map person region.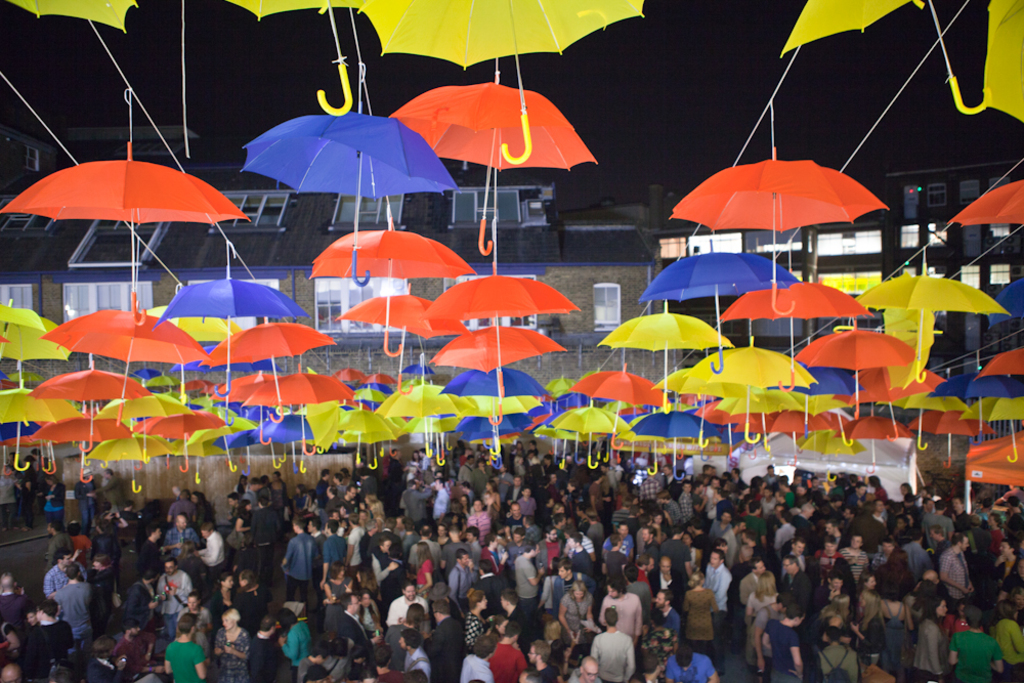
Mapped to crop(506, 526, 531, 561).
